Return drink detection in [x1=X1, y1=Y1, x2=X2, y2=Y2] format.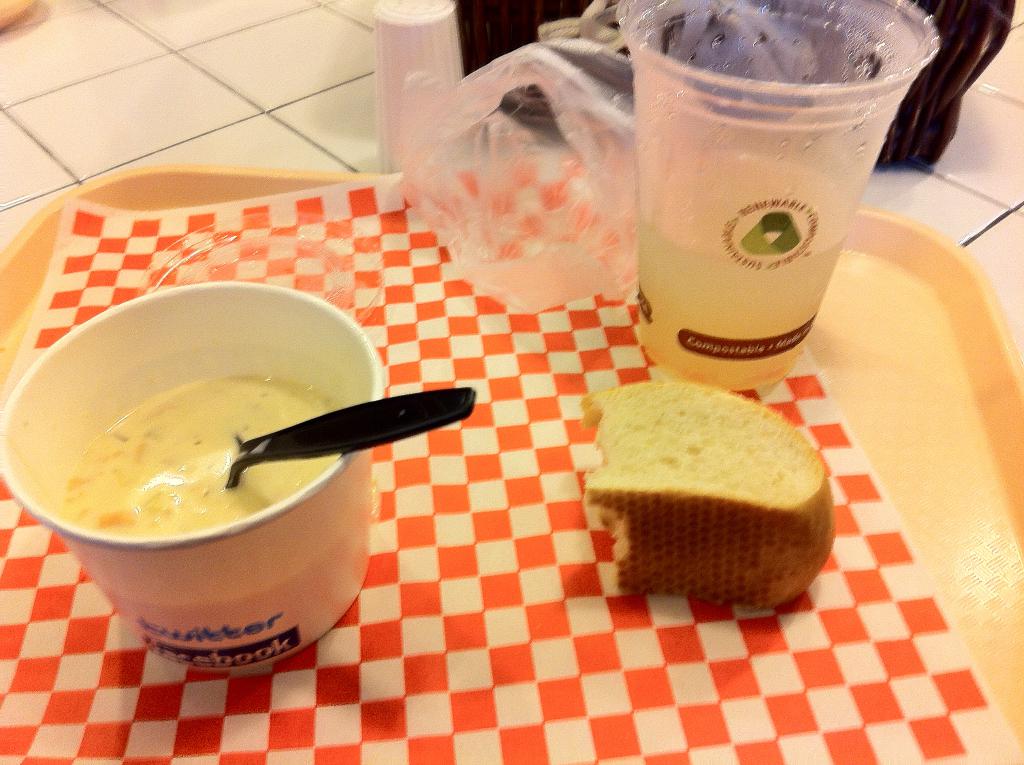
[x1=637, y1=153, x2=842, y2=392].
